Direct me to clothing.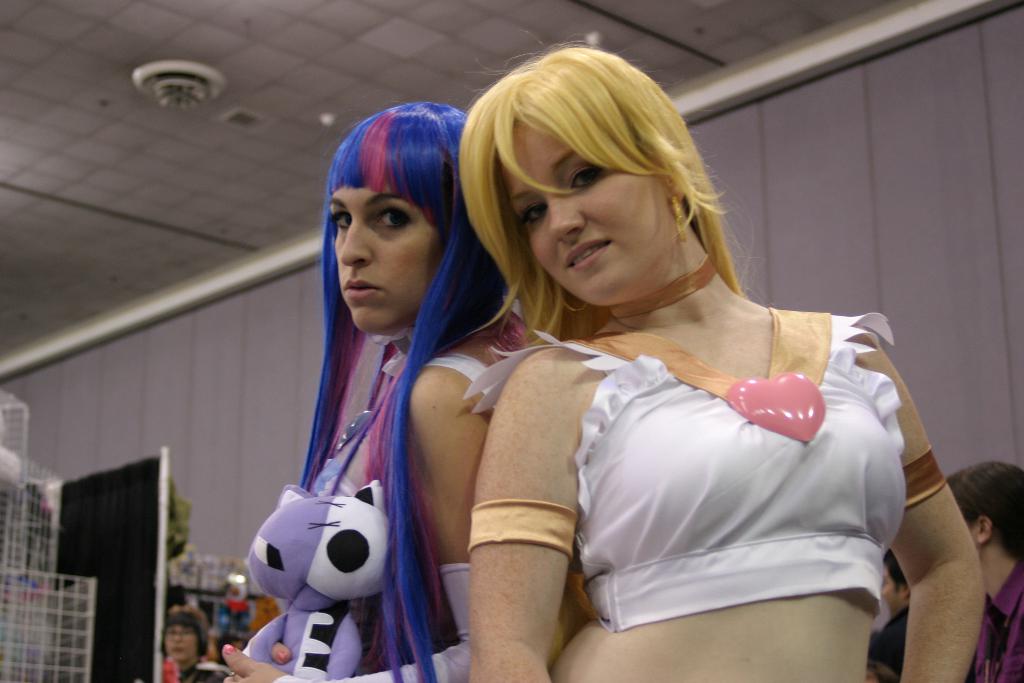
Direction: pyautogui.locateOnScreen(236, 325, 535, 682).
